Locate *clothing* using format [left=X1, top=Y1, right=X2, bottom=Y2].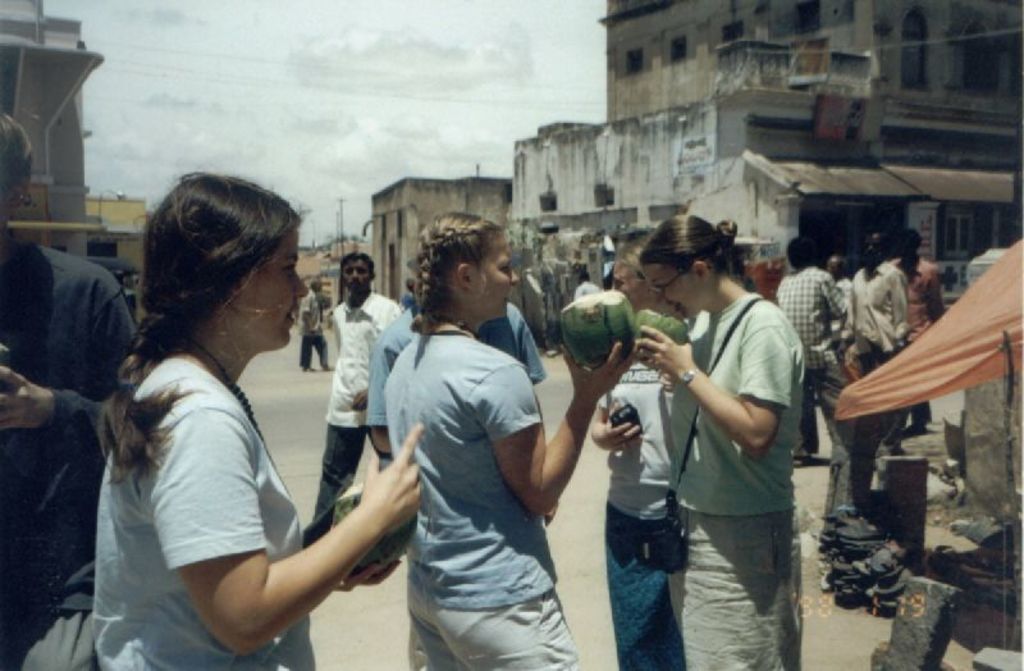
[left=847, top=260, right=920, bottom=444].
